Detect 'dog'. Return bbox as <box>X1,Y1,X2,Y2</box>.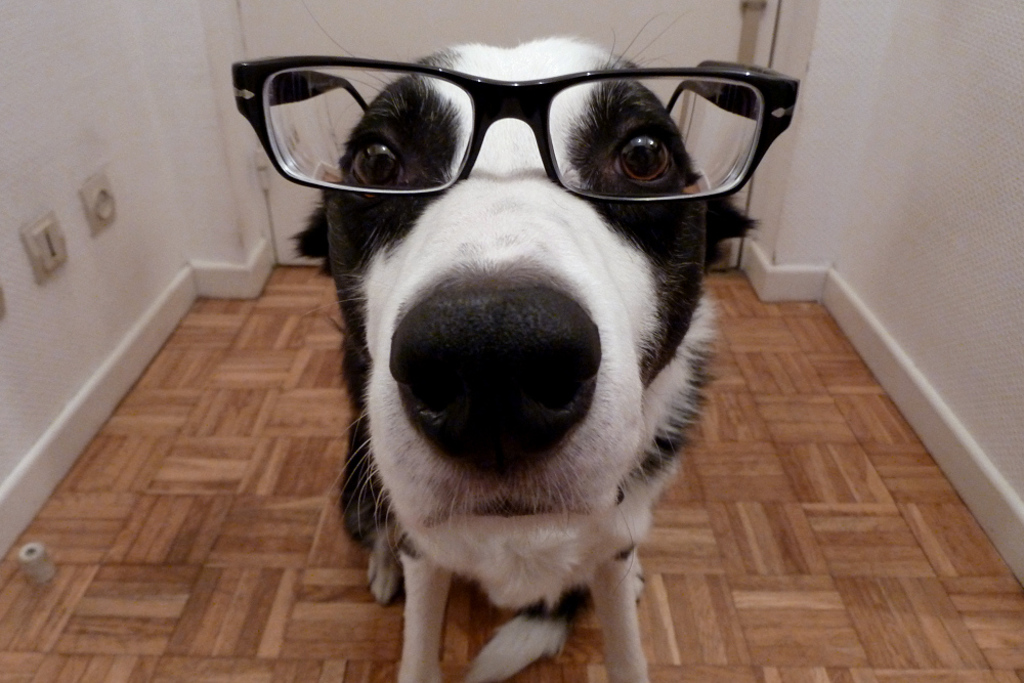
<box>284,0,762,682</box>.
